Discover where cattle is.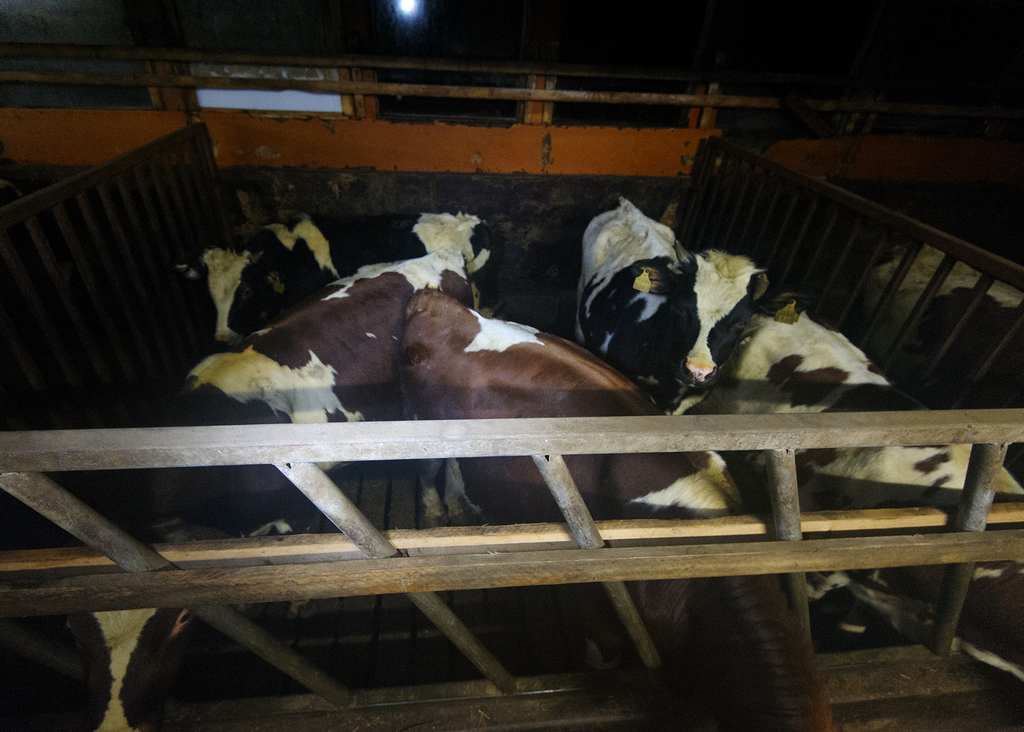
Discovered at [573,201,764,418].
